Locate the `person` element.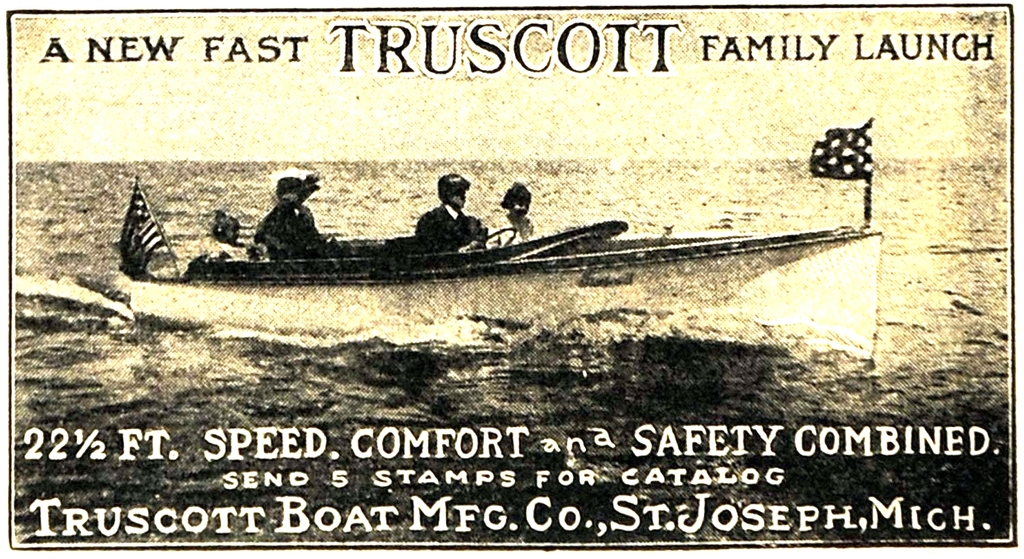
Element bbox: crop(484, 182, 529, 243).
